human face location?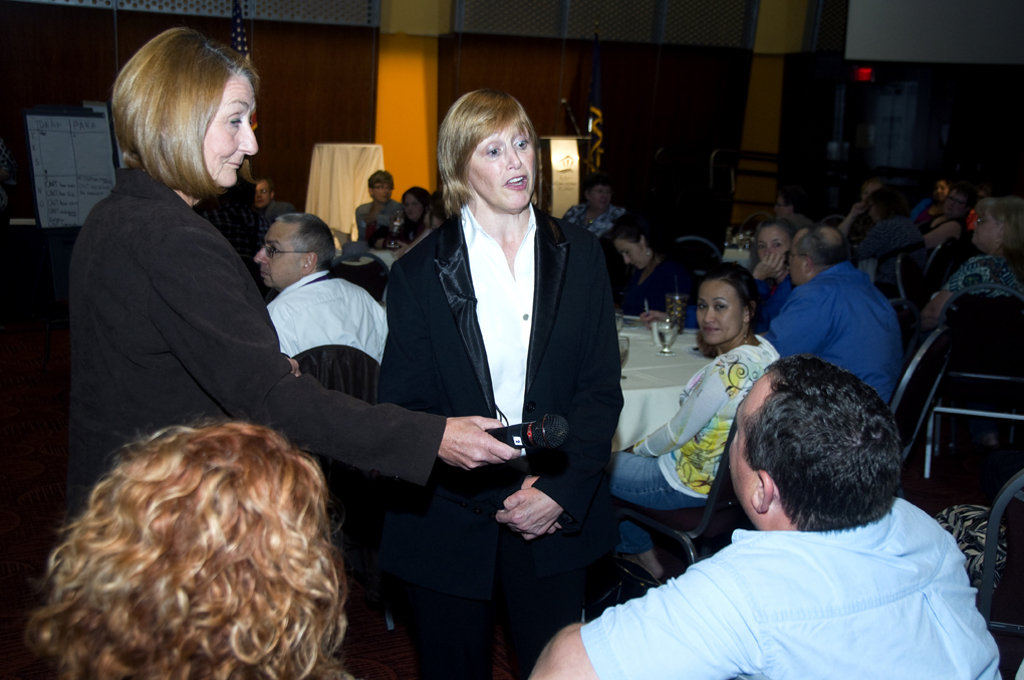
464, 120, 537, 211
